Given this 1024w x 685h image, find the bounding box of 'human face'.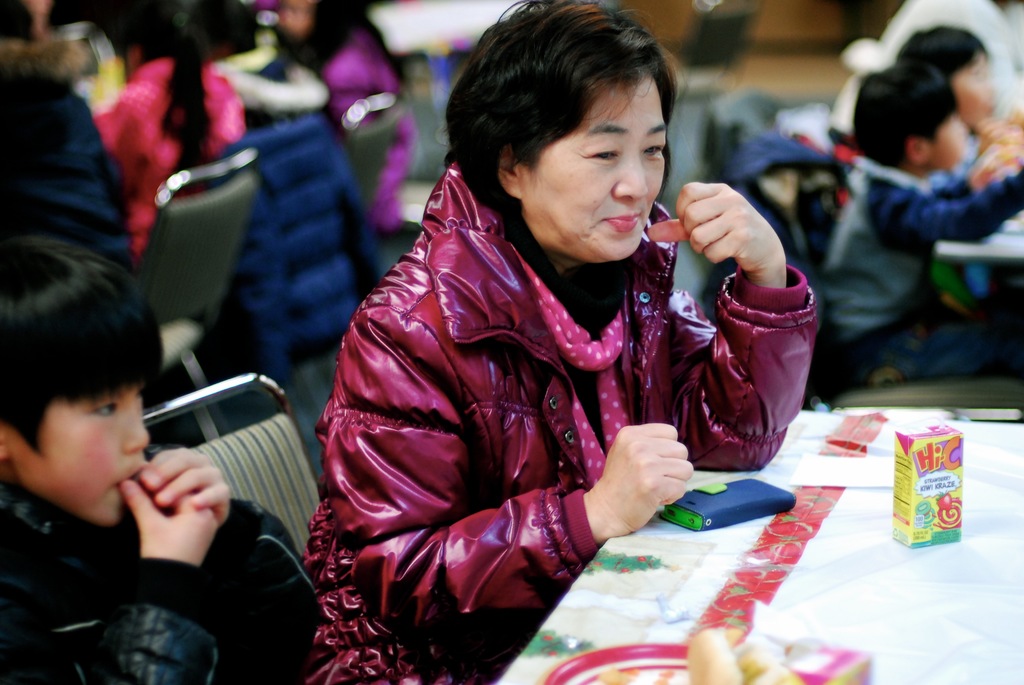
bbox=(10, 383, 149, 526).
